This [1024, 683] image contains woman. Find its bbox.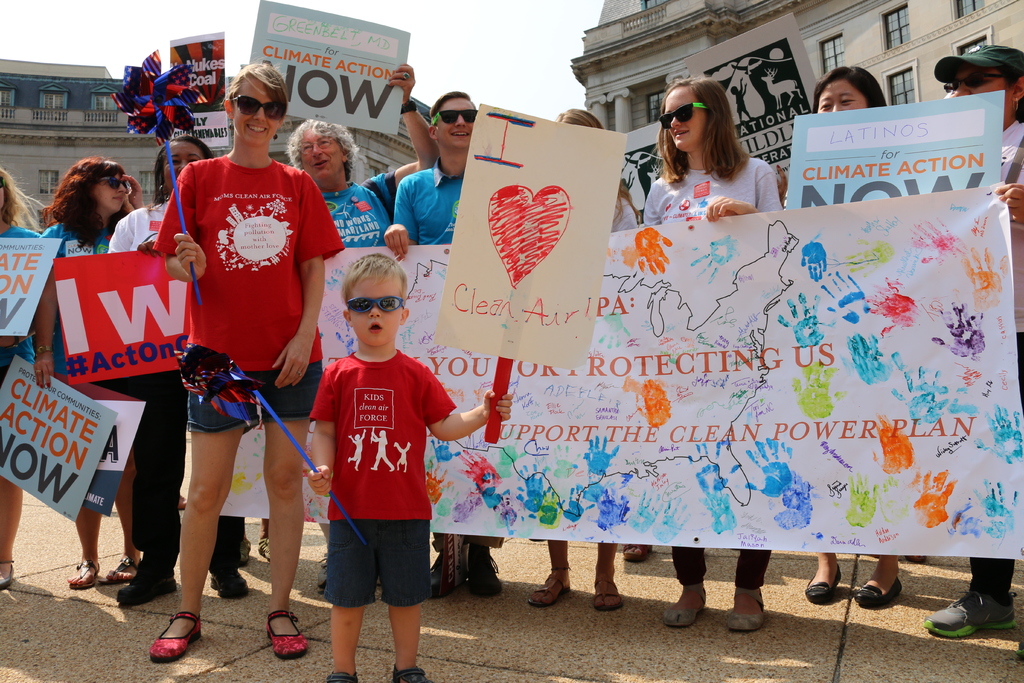
bbox=(0, 174, 45, 591).
